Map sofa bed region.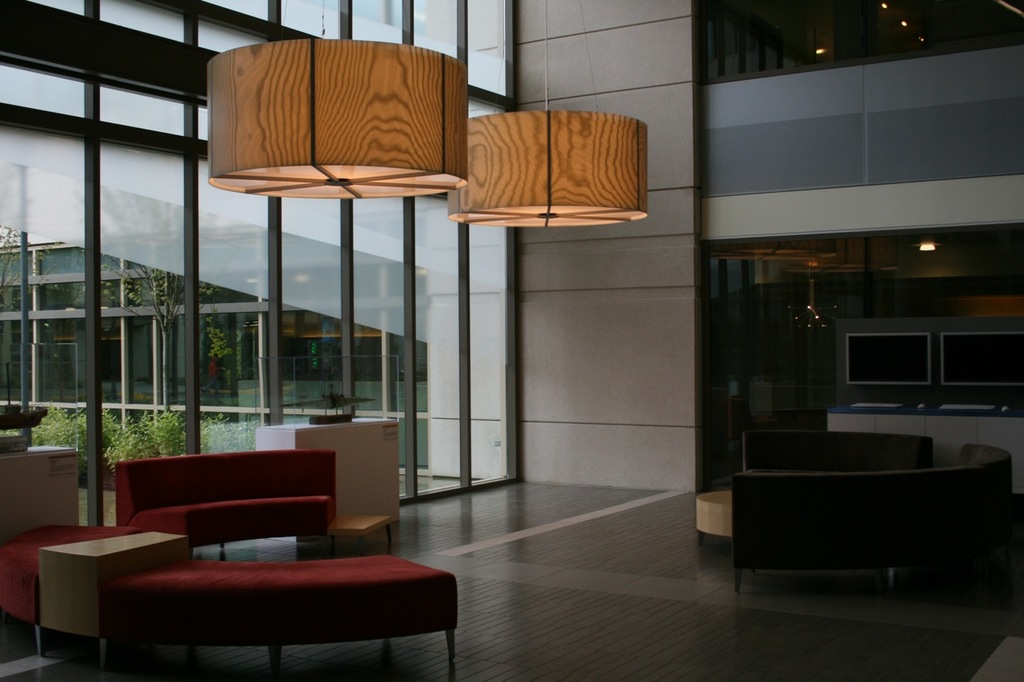
Mapped to [x1=726, y1=445, x2=1014, y2=598].
